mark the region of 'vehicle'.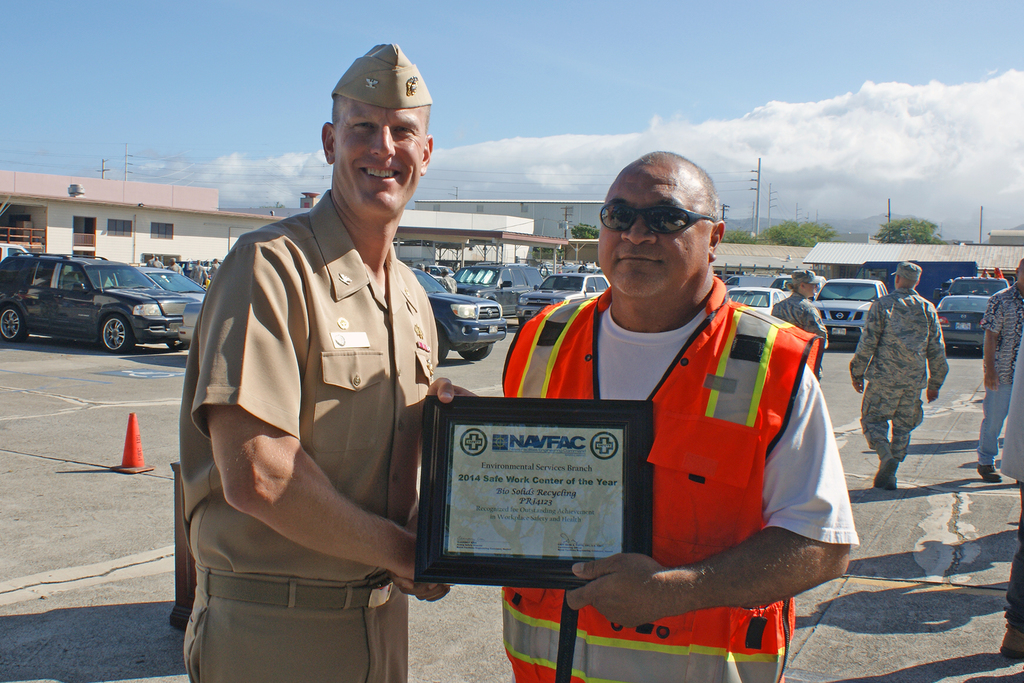
Region: [left=0, top=252, right=201, bottom=354].
